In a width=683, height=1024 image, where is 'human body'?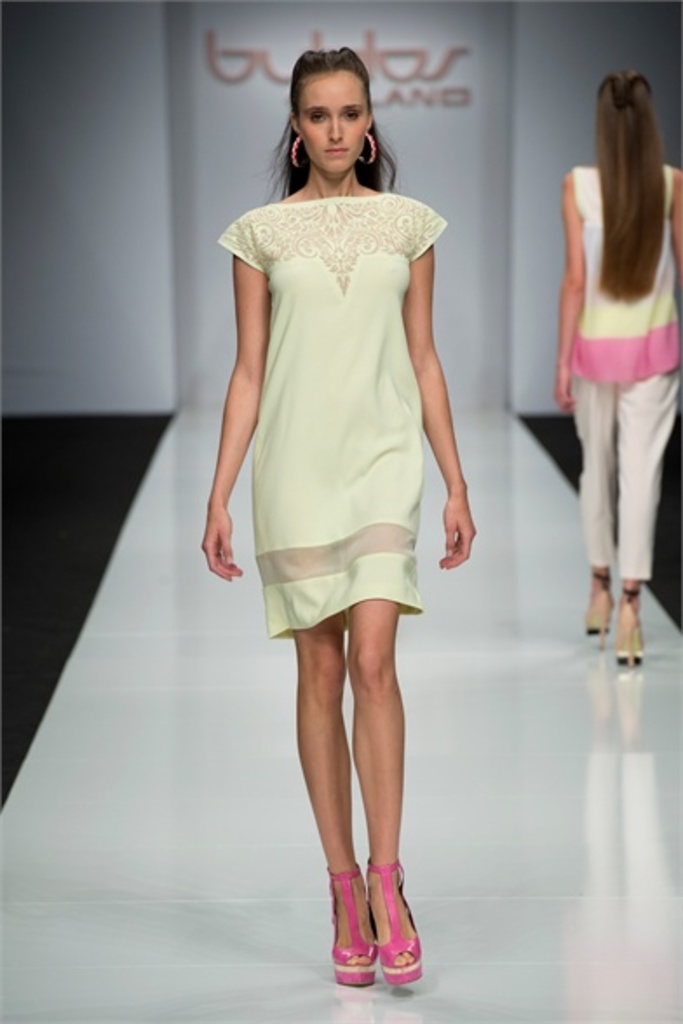
(x1=551, y1=56, x2=681, y2=677).
